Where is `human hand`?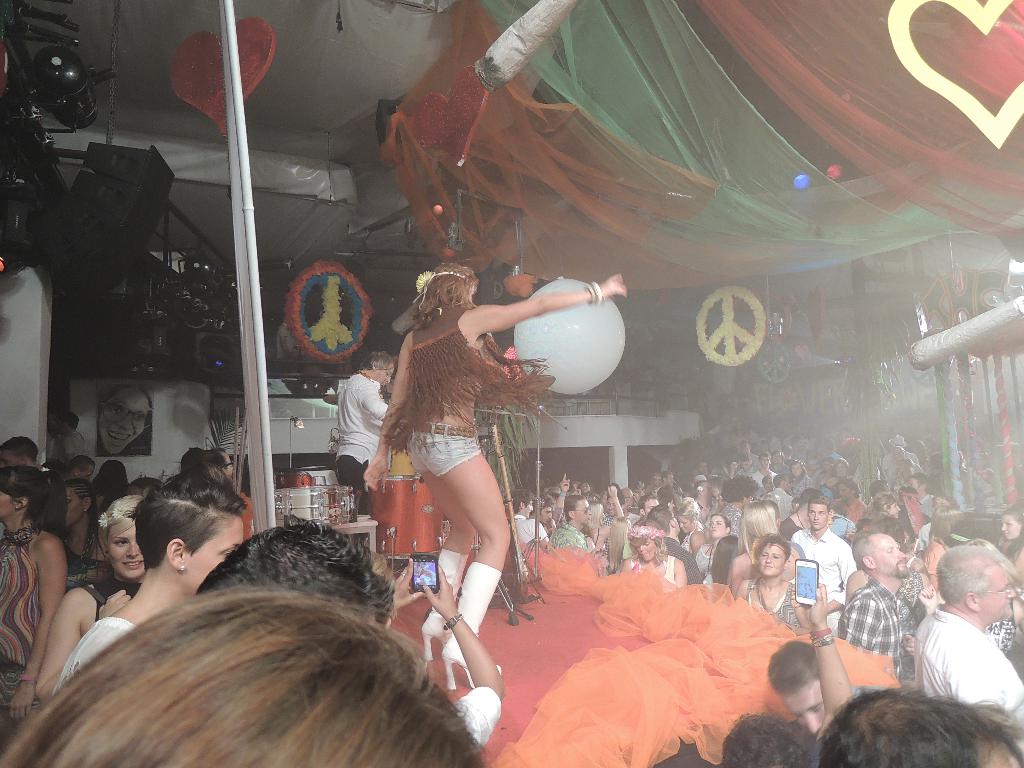
4:688:38:723.
